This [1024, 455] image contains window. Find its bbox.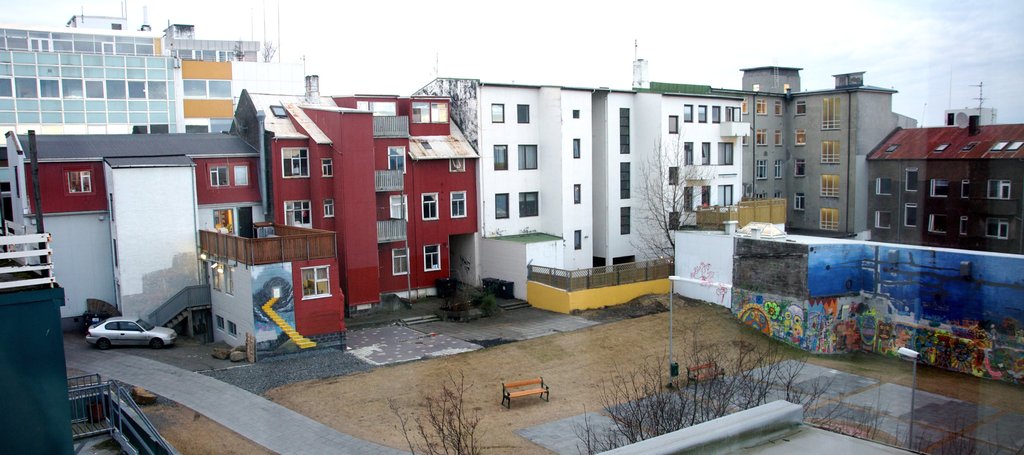
514, 140, 541, 171.
